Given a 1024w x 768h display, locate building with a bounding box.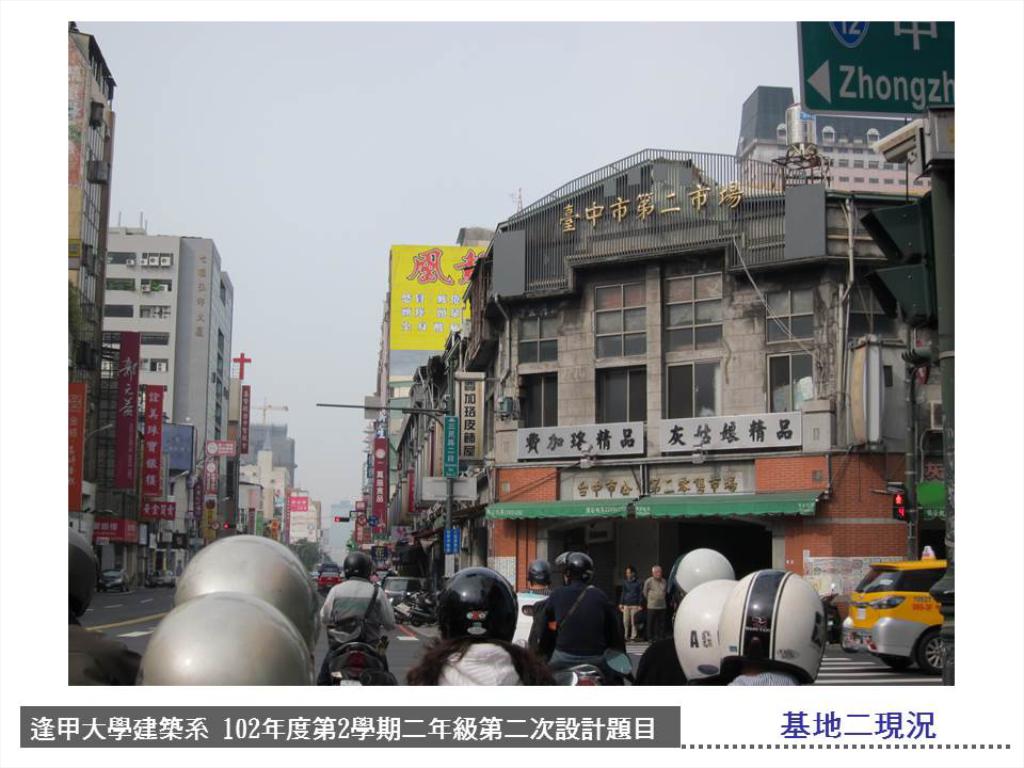
Located: 237, 421, 290, 551.
